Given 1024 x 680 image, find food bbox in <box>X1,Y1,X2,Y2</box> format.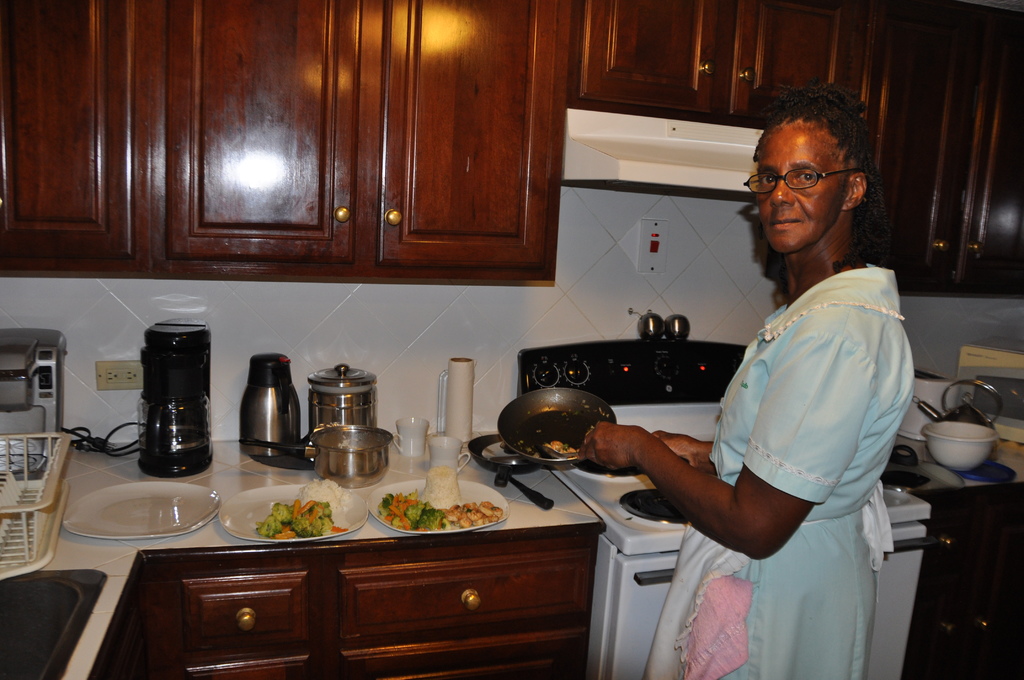
<box>263,481,338,532</box>.
